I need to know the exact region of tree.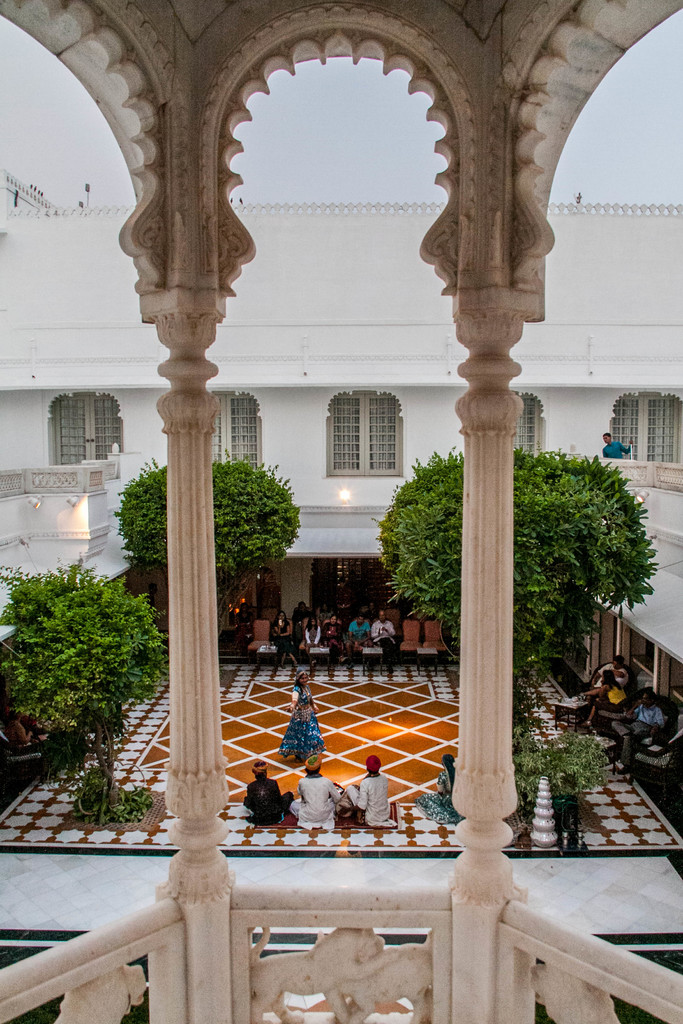
Region: box=[13, 545, 163, 814].
